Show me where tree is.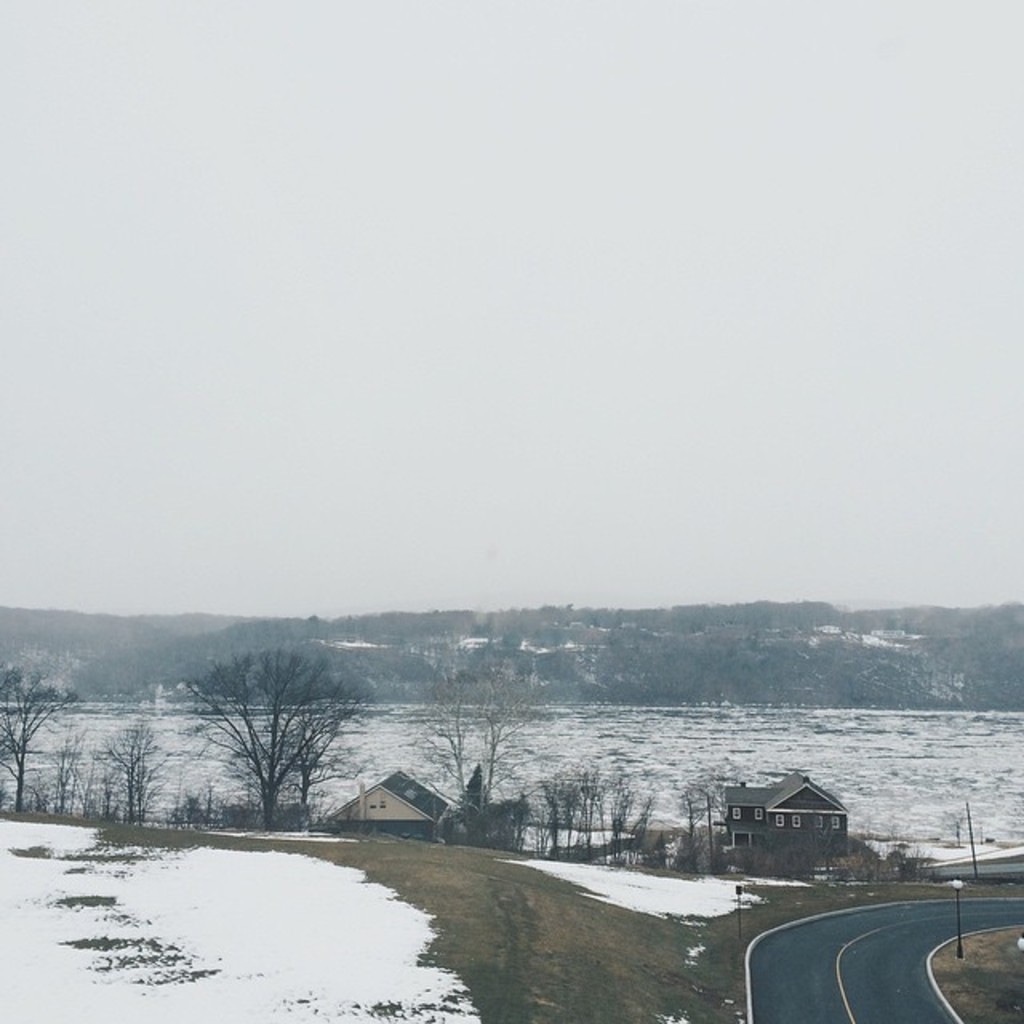
tree is at <region>536, 741, 613, 896</region>.
